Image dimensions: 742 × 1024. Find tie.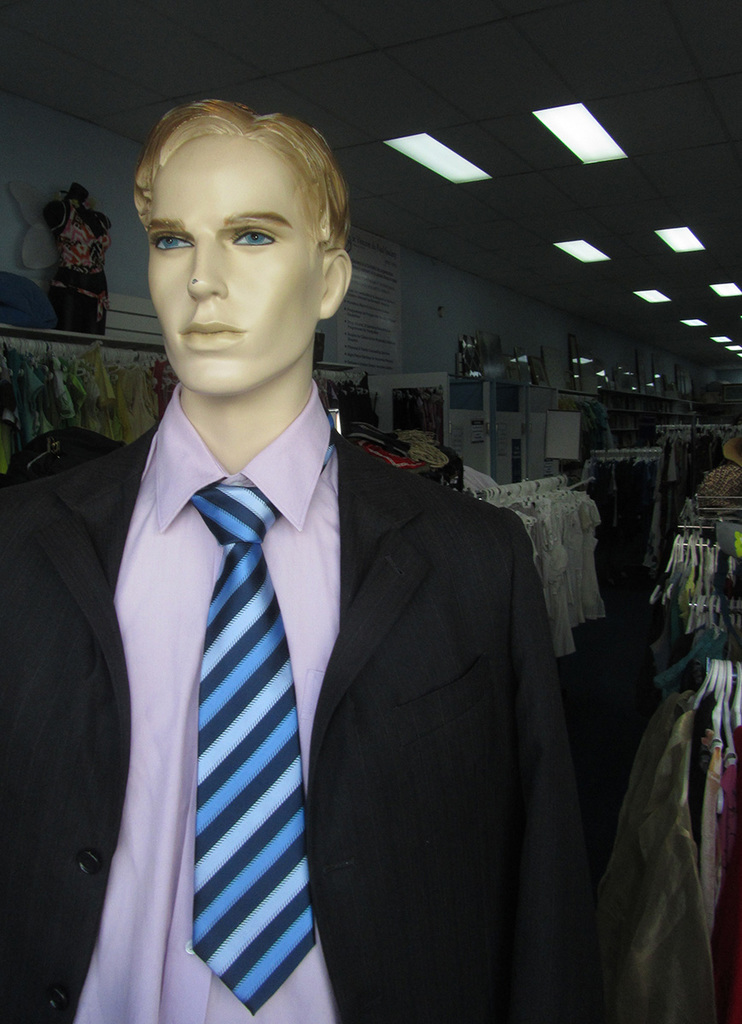
crop(189, 483, 319, 1023).
